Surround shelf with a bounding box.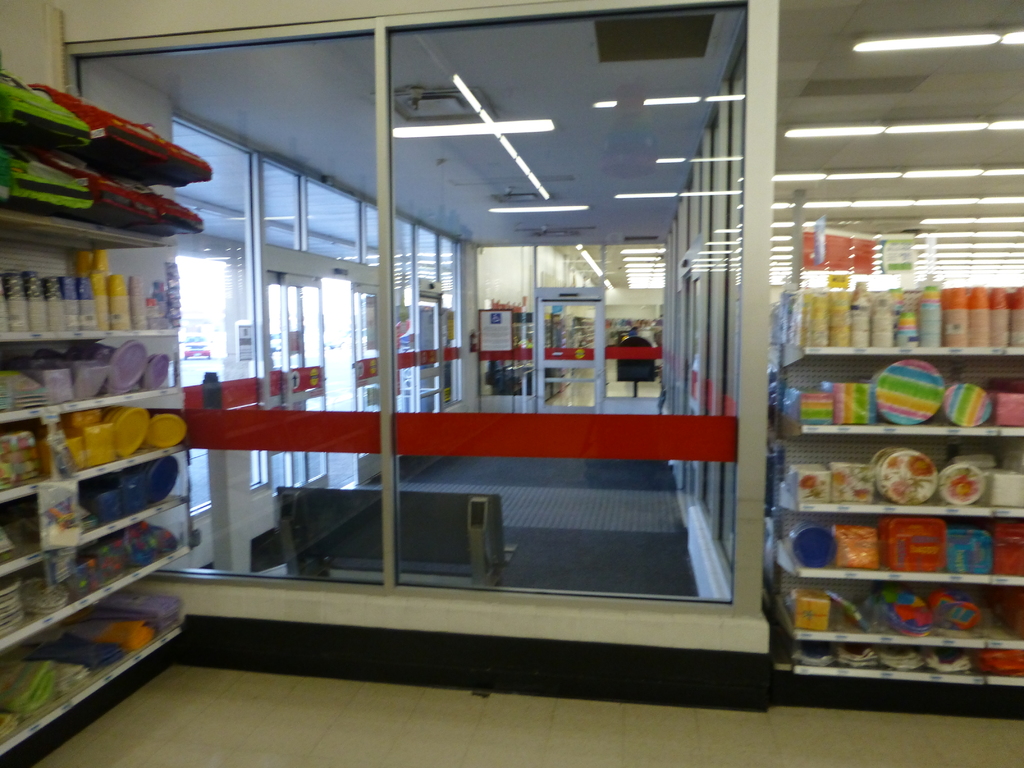
<region>779, 283, 1023, 366</region>.
